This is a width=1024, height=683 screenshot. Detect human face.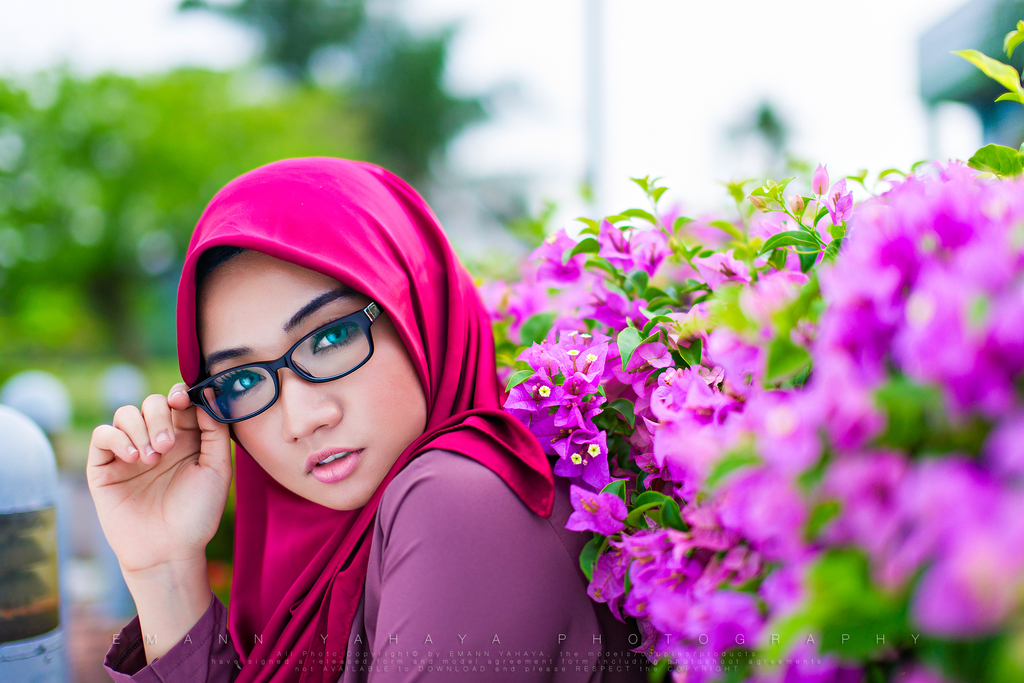
select_region(204, 250, 428, 509).
